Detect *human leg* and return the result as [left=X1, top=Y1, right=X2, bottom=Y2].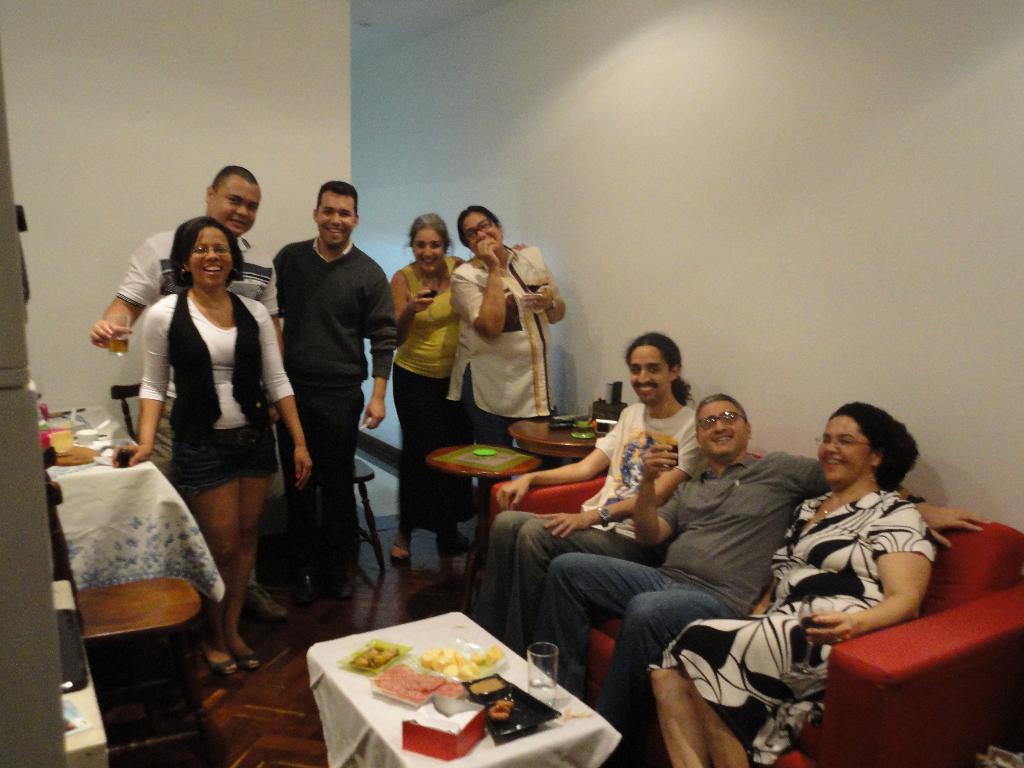
[left=502, top=518, right=648, bottom=653].
